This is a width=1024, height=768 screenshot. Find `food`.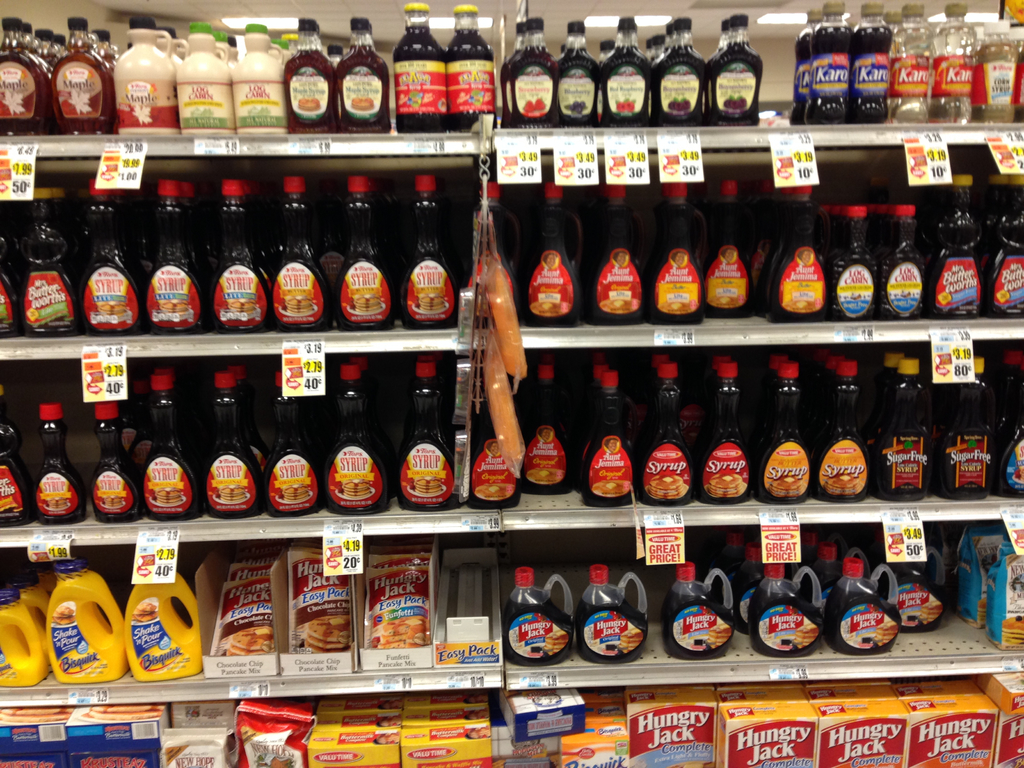
Bounding box: detection(1001, 614, 1023, 650).
